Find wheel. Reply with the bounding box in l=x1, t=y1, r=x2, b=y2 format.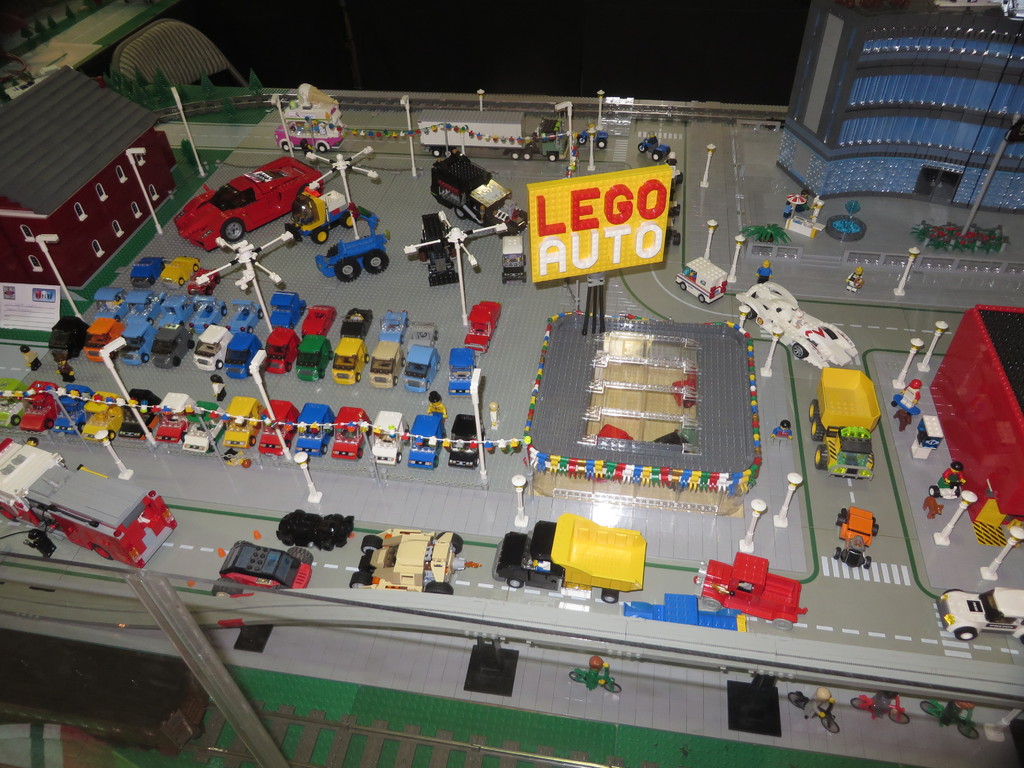
l=319, t=368, r=326, b=380.
